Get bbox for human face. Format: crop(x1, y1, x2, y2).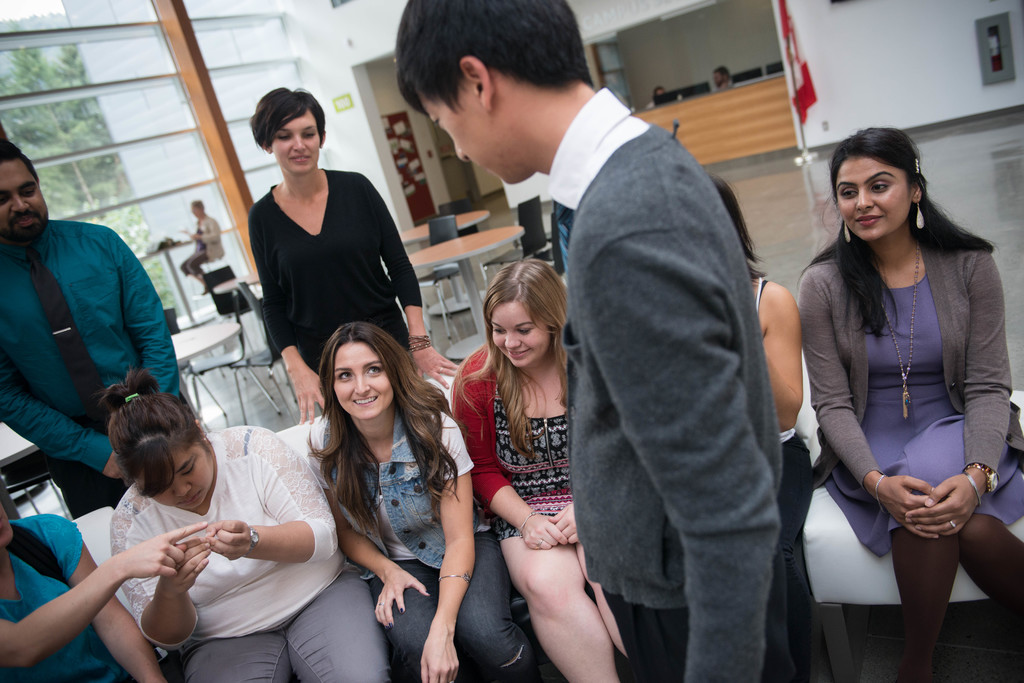
crop(335, 341, 397, 421).
